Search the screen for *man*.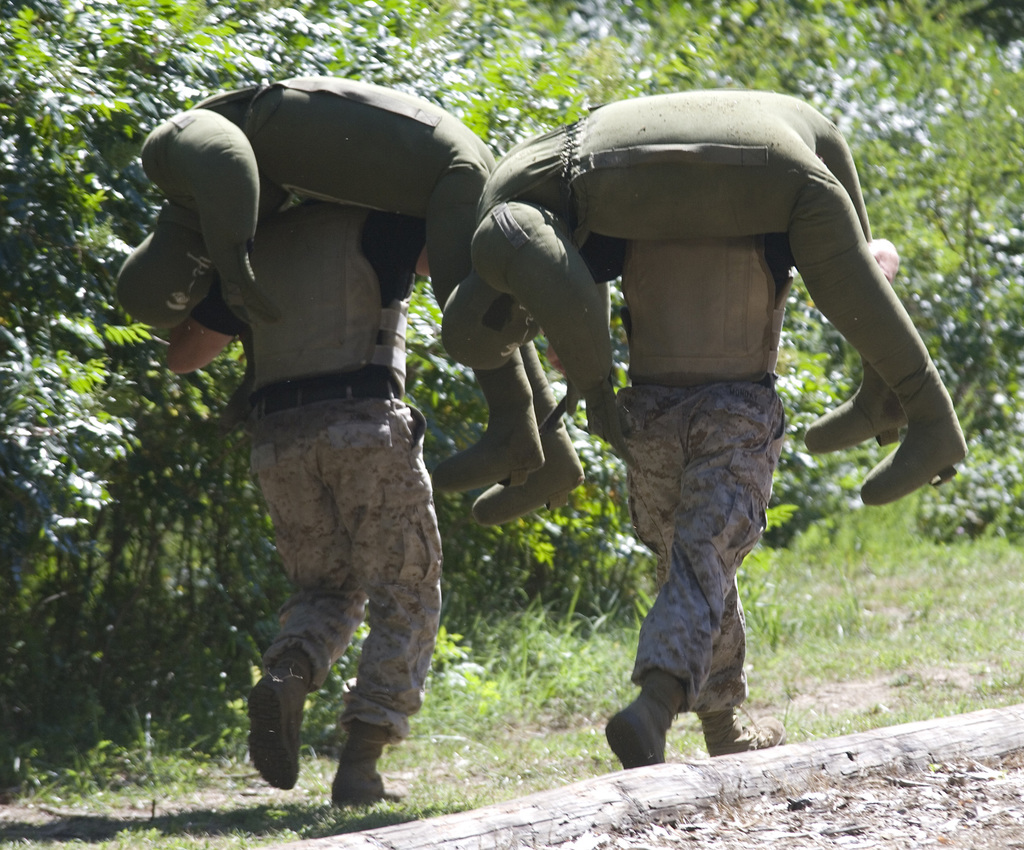
Found at [left=572, top=232, right=899, bottom=768].
